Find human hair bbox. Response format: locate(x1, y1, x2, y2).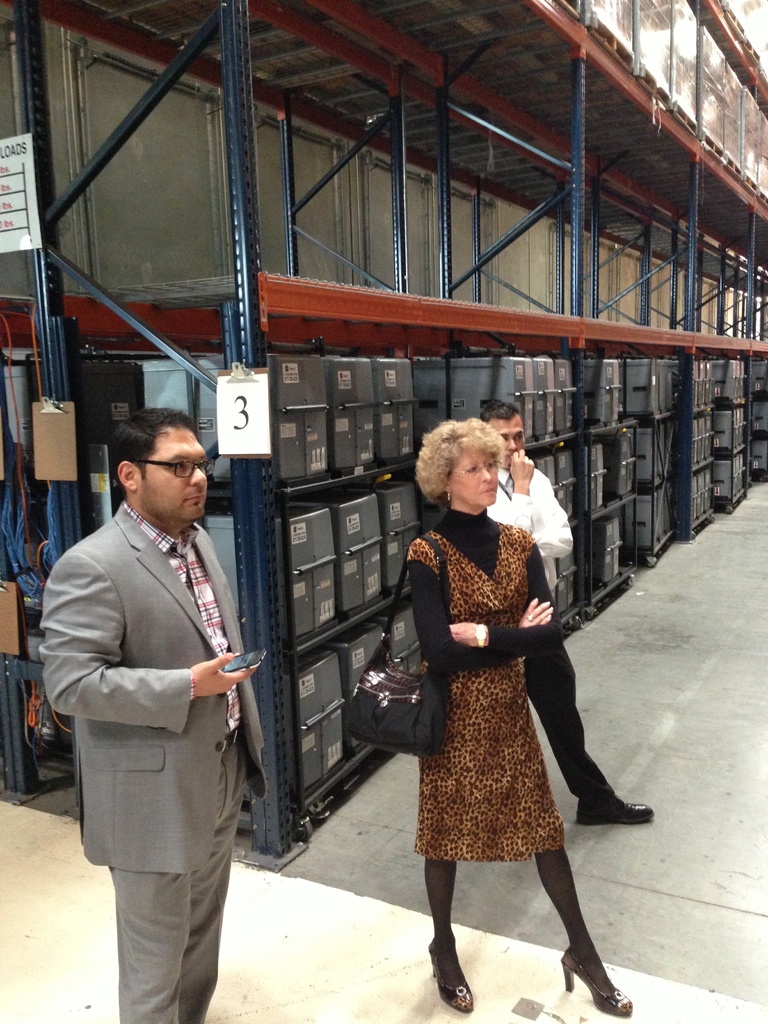
locate(473, 397, 522, 428).
